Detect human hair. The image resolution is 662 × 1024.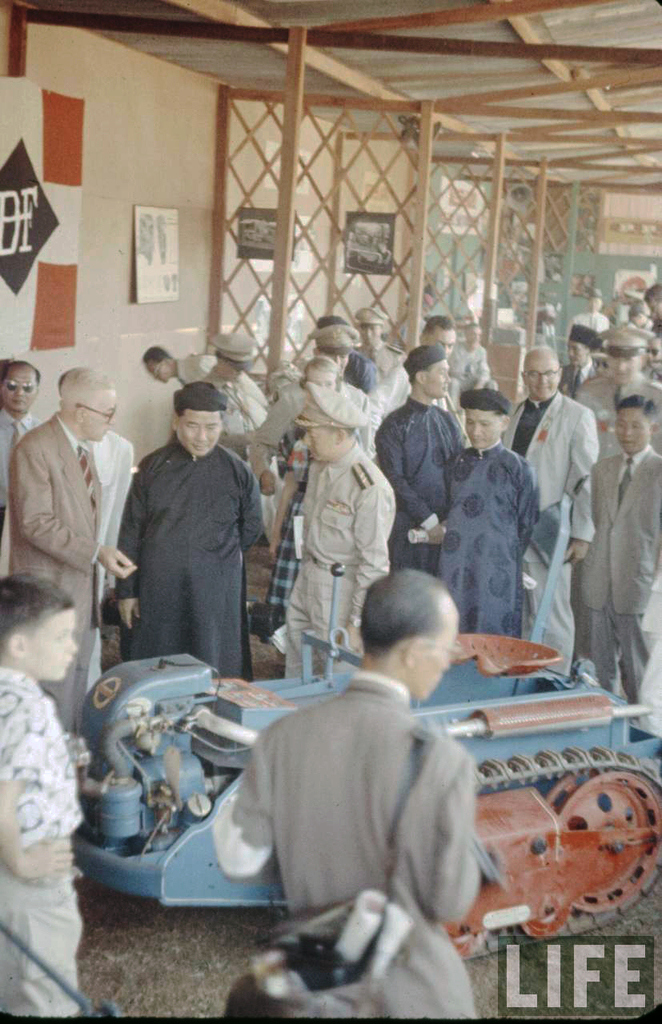
Rect(422, 314, 451, 334).
